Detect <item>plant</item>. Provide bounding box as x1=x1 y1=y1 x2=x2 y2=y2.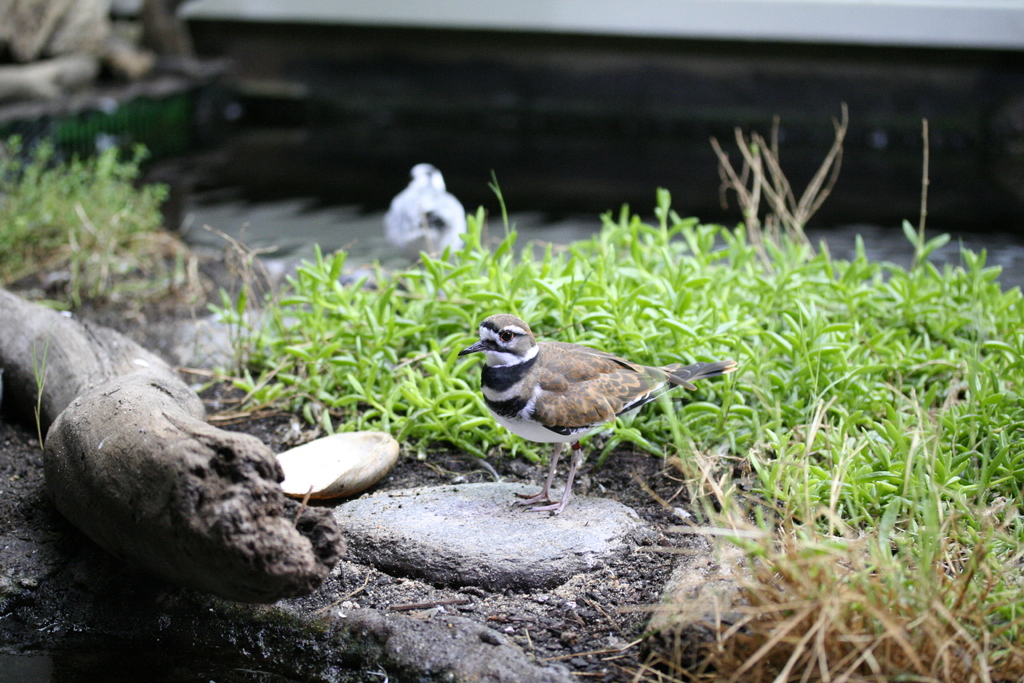
x1=22 y1=334 x2=42 y2=447.
